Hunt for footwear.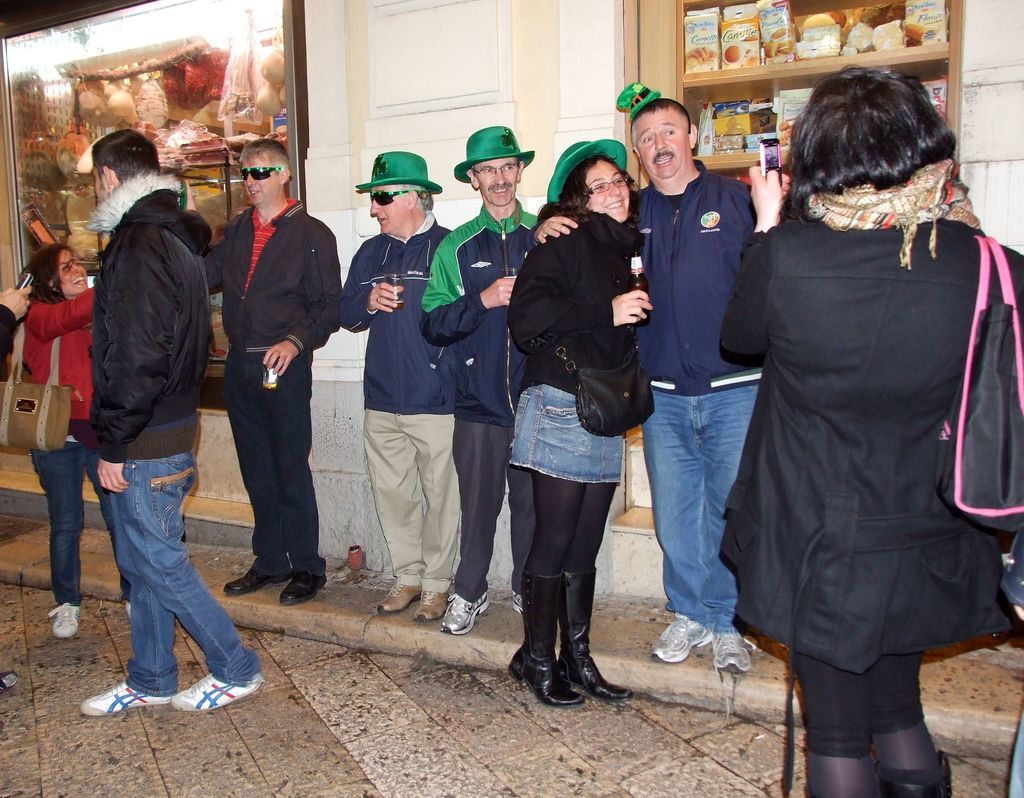
Hunted down at detection(224, 566, 289, 594).
